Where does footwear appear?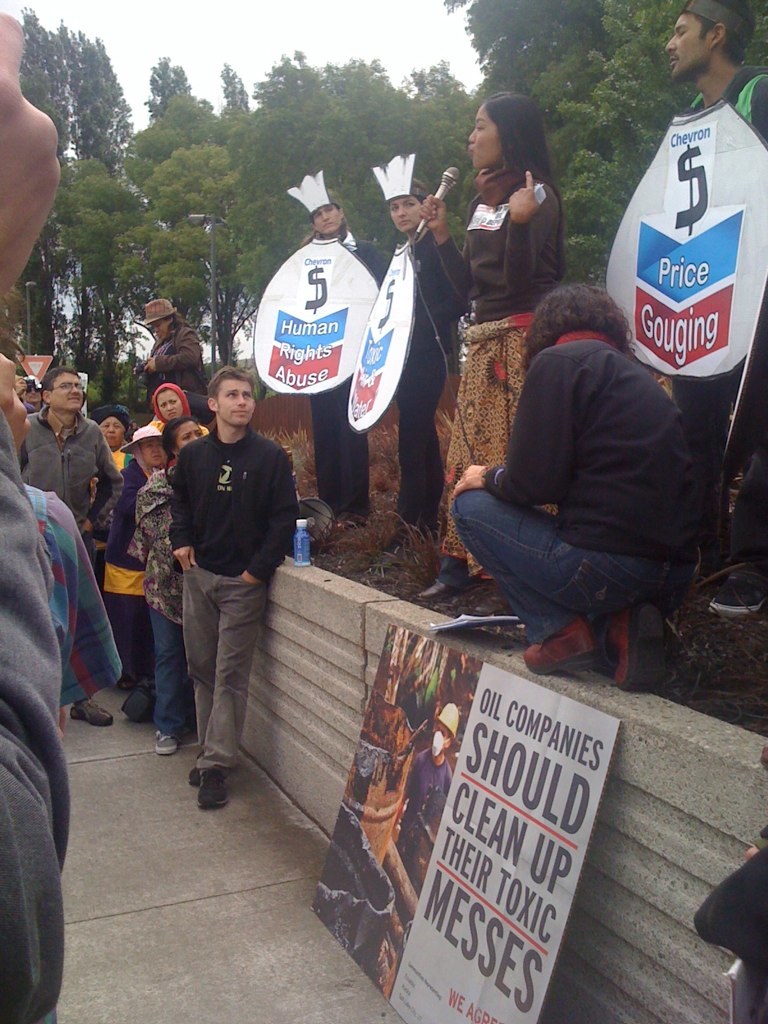
Appears at 518,619,596,680.
